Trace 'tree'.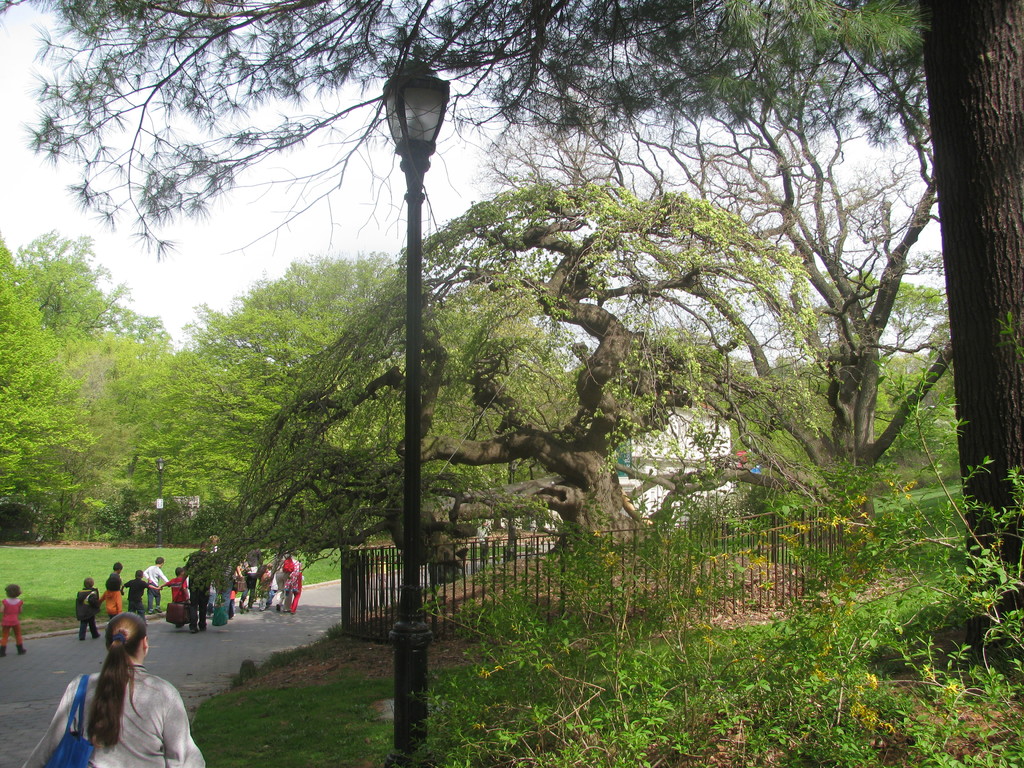
Traced to pyautogui.locateOnScreen(0, 2, 1023, 671).
